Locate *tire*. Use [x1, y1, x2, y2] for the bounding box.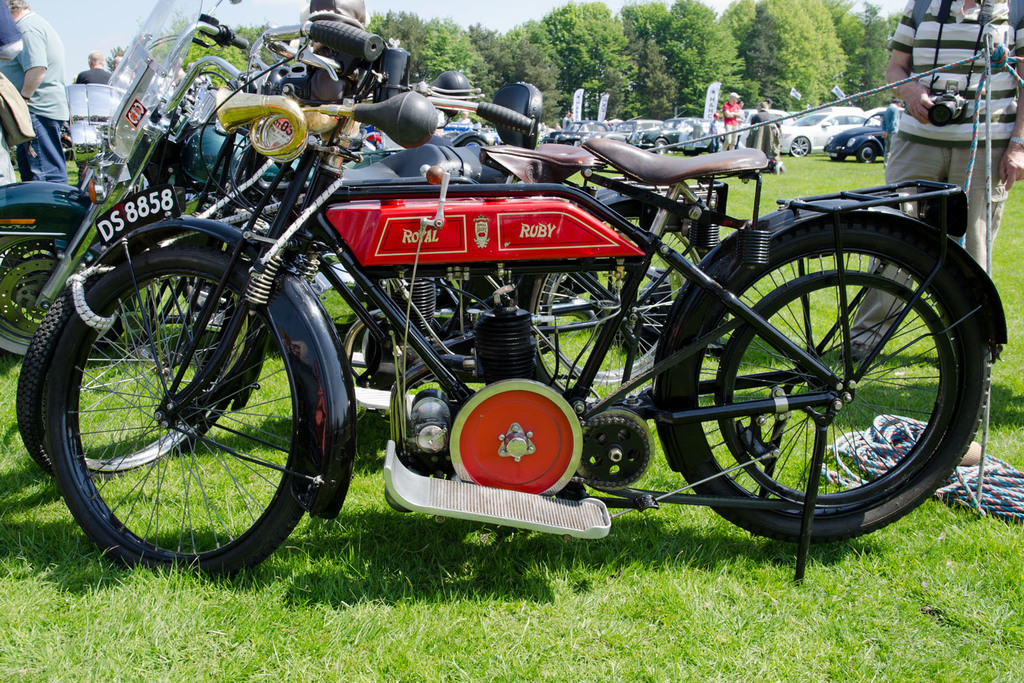
[859, 147, 880, 167].
